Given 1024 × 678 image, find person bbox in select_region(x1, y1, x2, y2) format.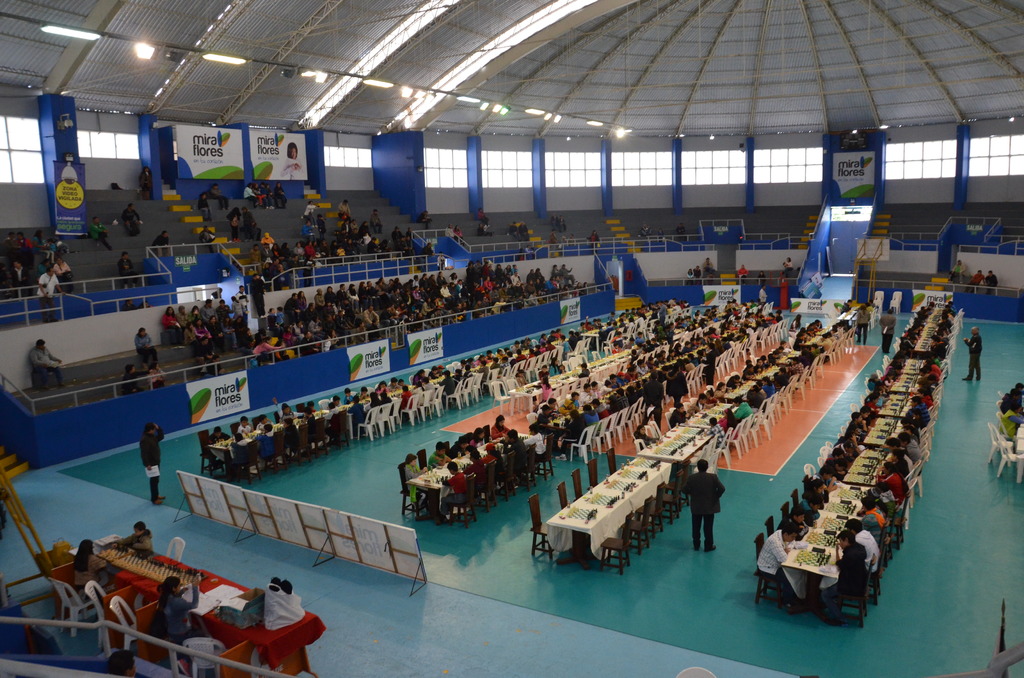
select_region(305, 254, 315, 286).
